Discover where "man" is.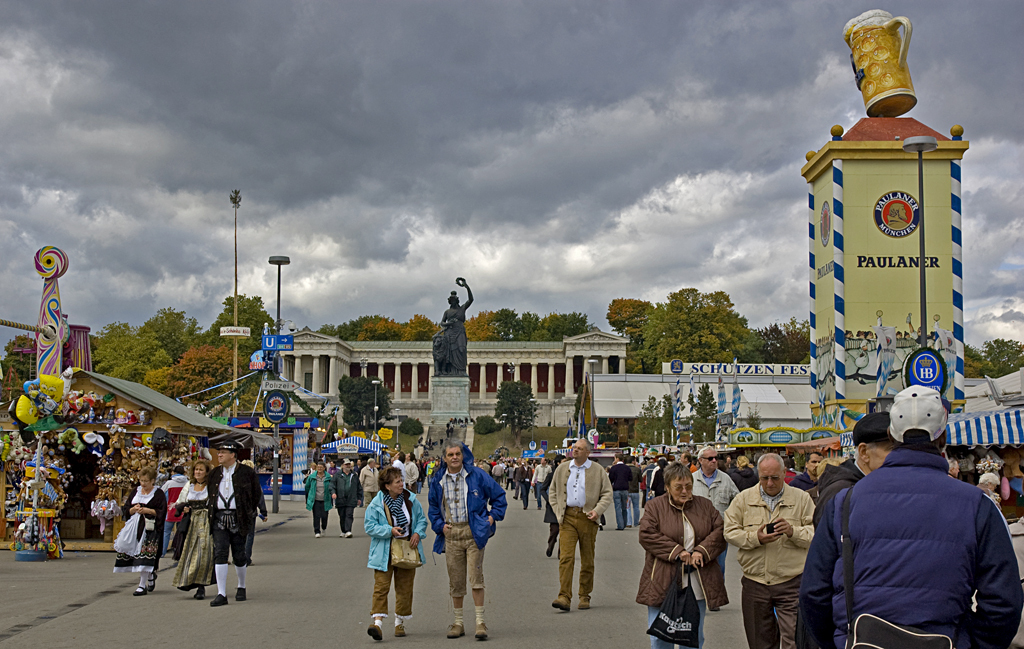
Discovered at detection(618, 455, 647, 531).
